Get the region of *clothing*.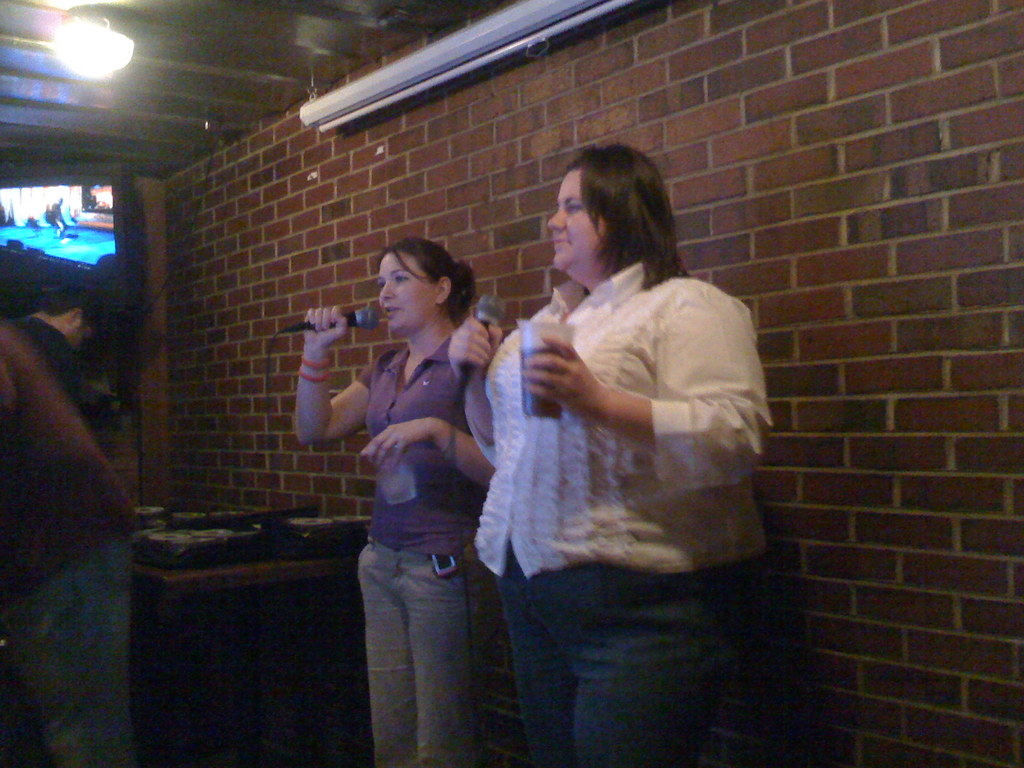
left=0, top=329, right=147, bottom=767.
